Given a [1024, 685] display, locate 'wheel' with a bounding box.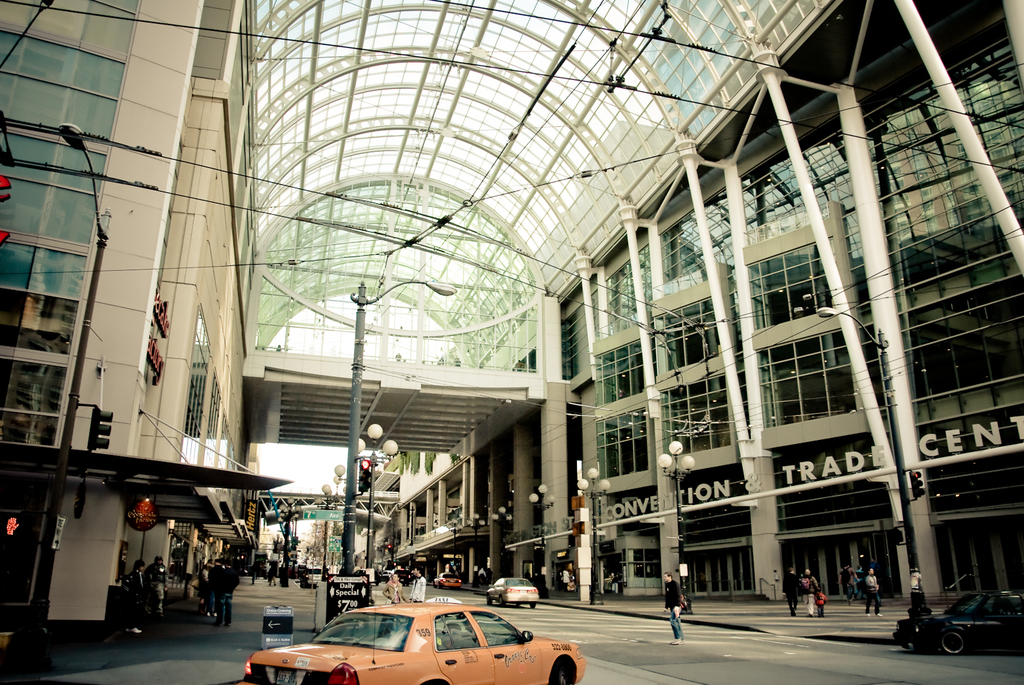
Located: <box>500,597,507,604</box>.
